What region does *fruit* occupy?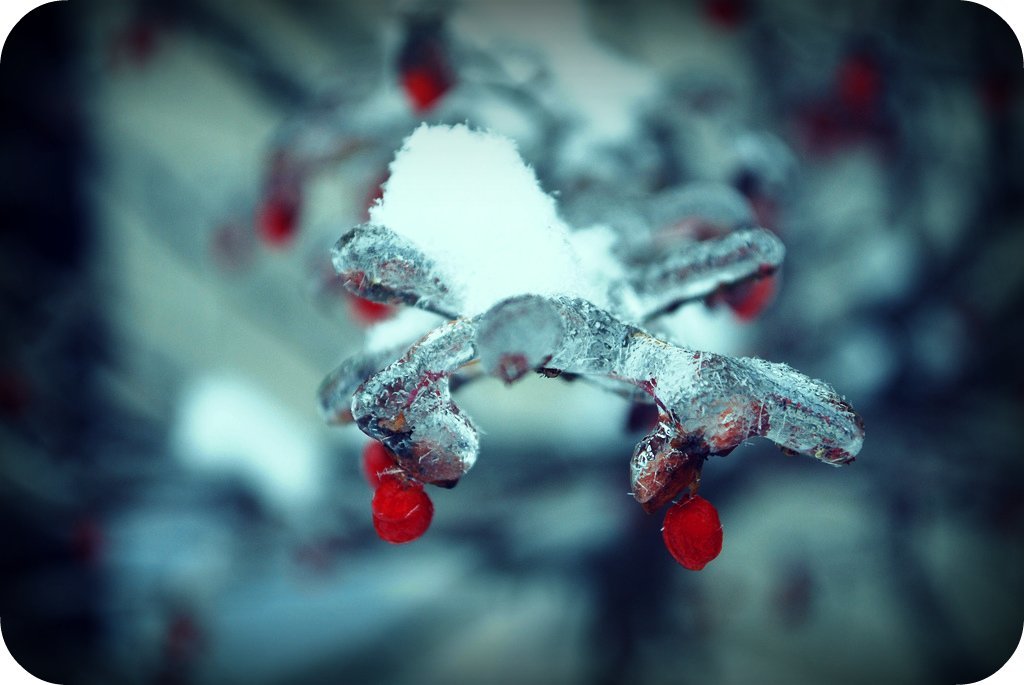
362:440:396:487.
